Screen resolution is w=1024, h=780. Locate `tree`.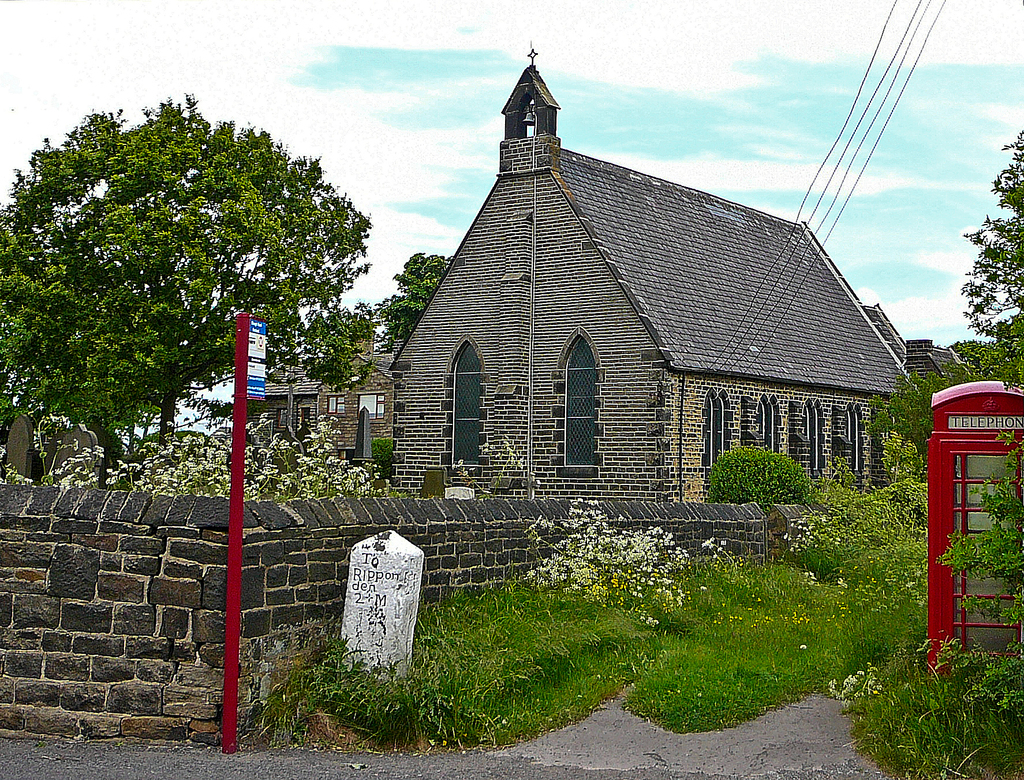
<box>691,438,809,507</box>.
